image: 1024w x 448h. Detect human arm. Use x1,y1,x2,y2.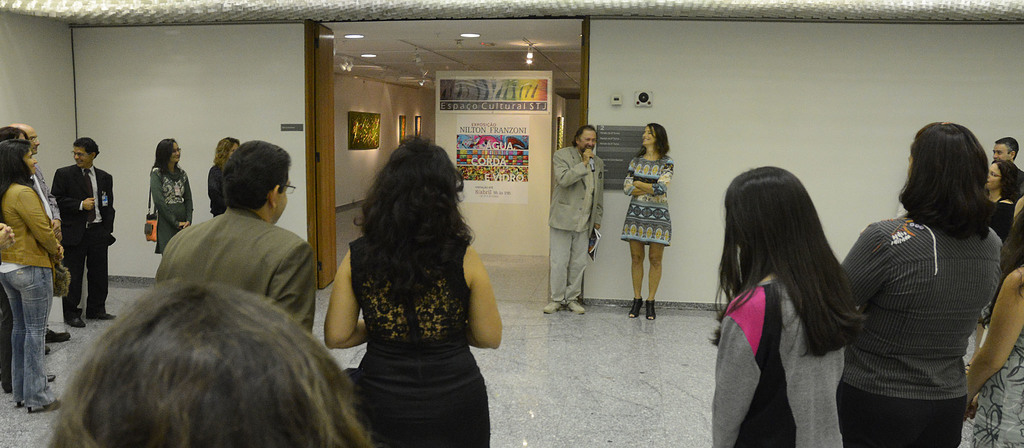
172,162,196,221.
